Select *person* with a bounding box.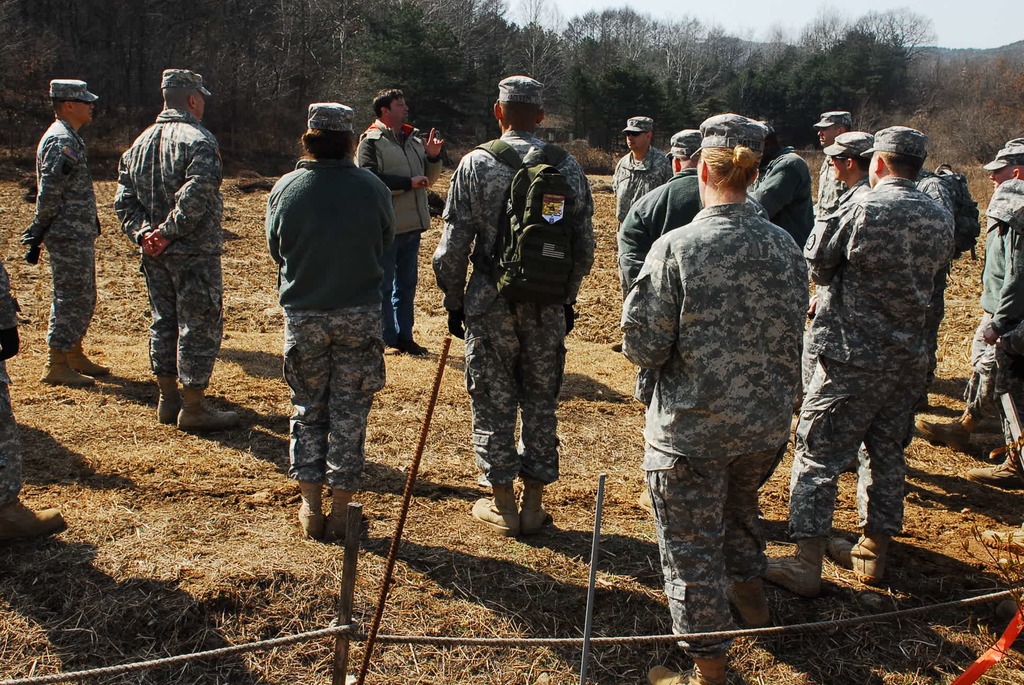
region(431, 76, 597, 536).
